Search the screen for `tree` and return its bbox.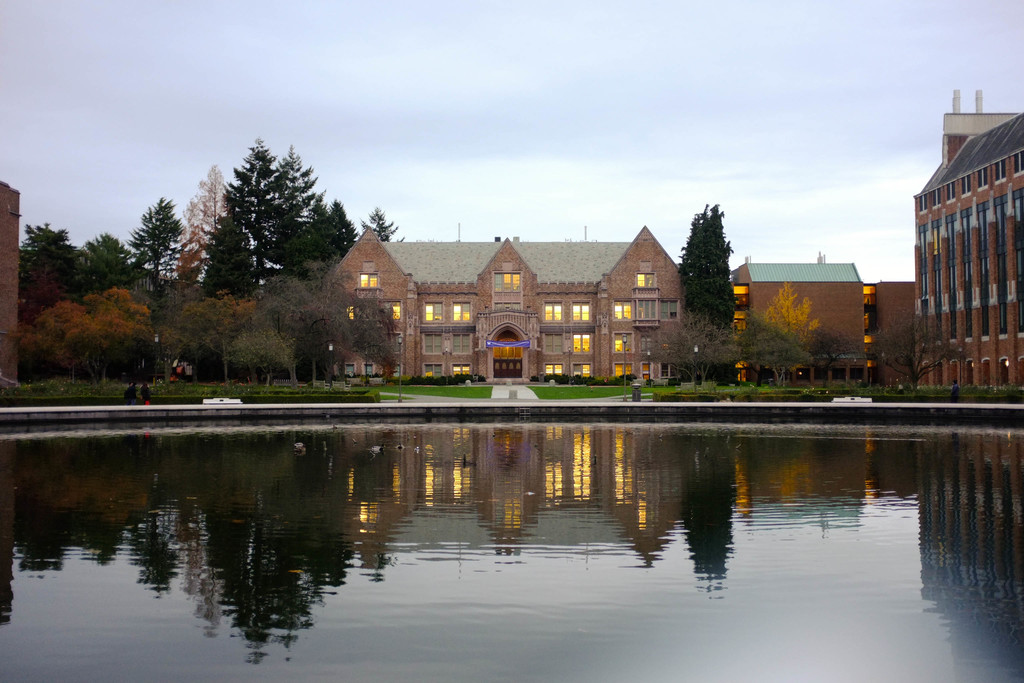
Found: [left=130, top=193, right=181, bottom=286].
